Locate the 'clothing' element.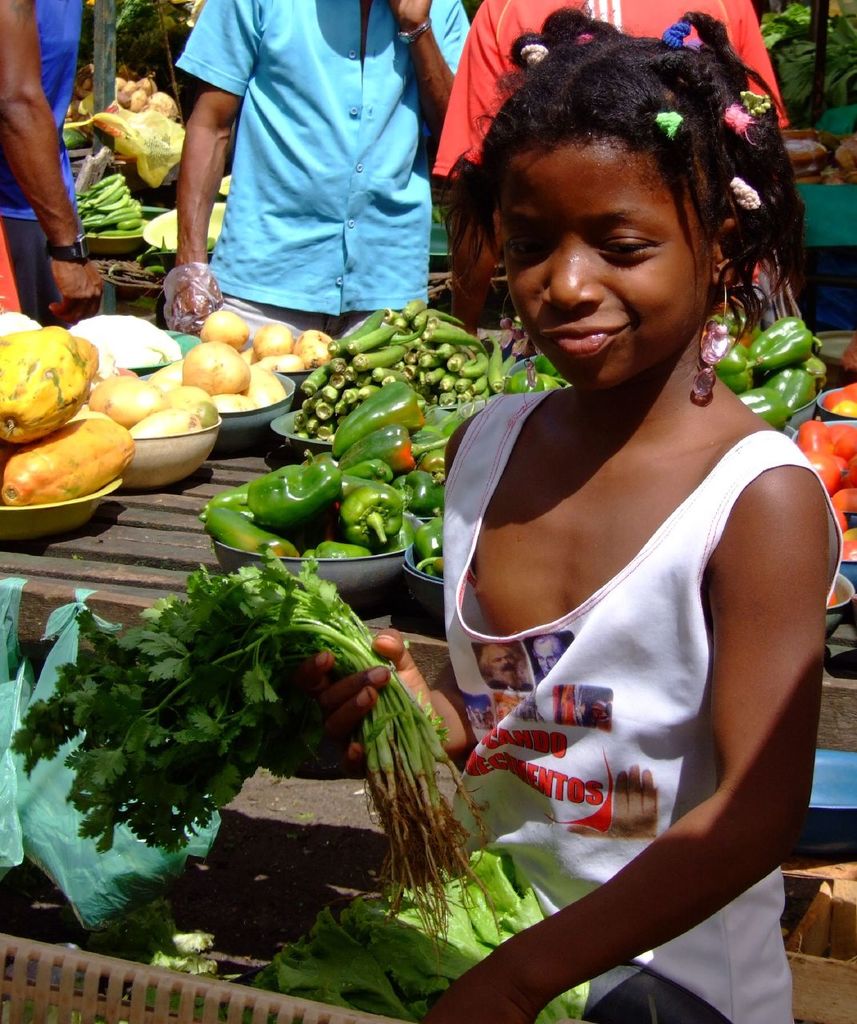
Element bbox: pyautogui.locateOnScreen(0, 0, 82, 329).
